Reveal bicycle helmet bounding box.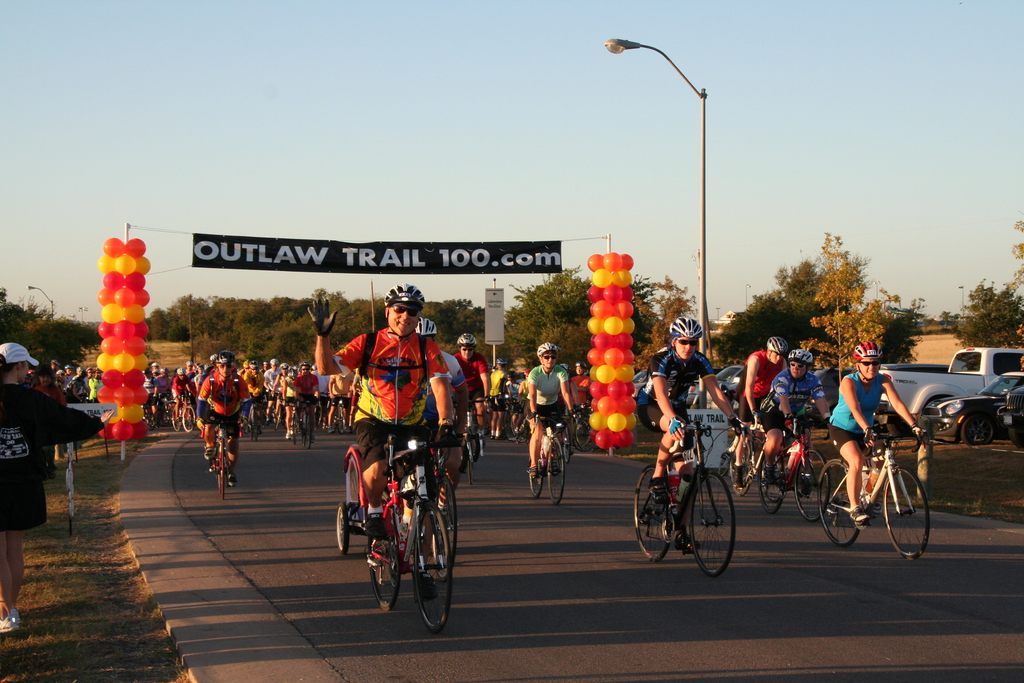
Revealed: (x1=794, y1=342, x2=815, y2=360).
